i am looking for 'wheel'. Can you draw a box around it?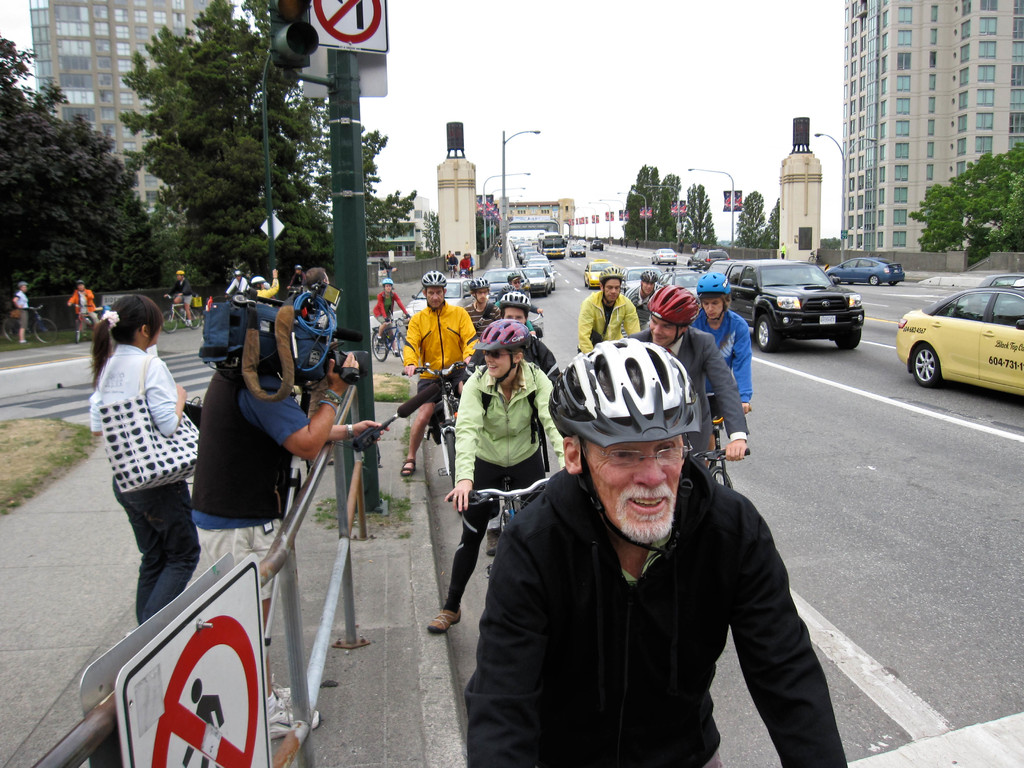
Sure, the bounding box is Rect(188, 308, 199, 328).
